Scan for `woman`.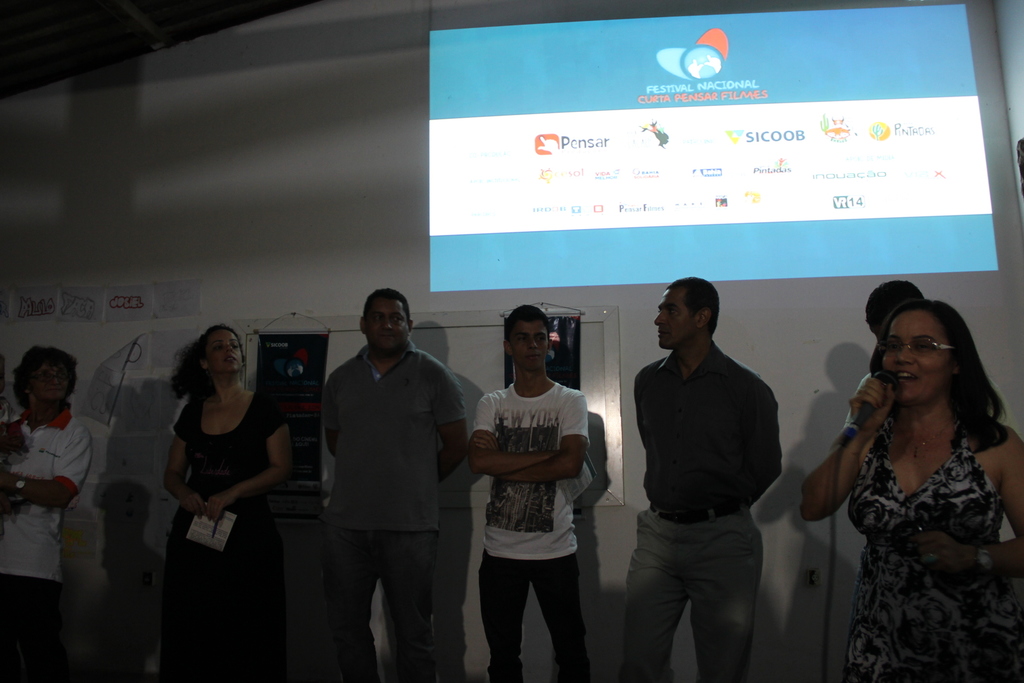
Scan result: <bbox>0, 347, 99, 682</bbox>.
